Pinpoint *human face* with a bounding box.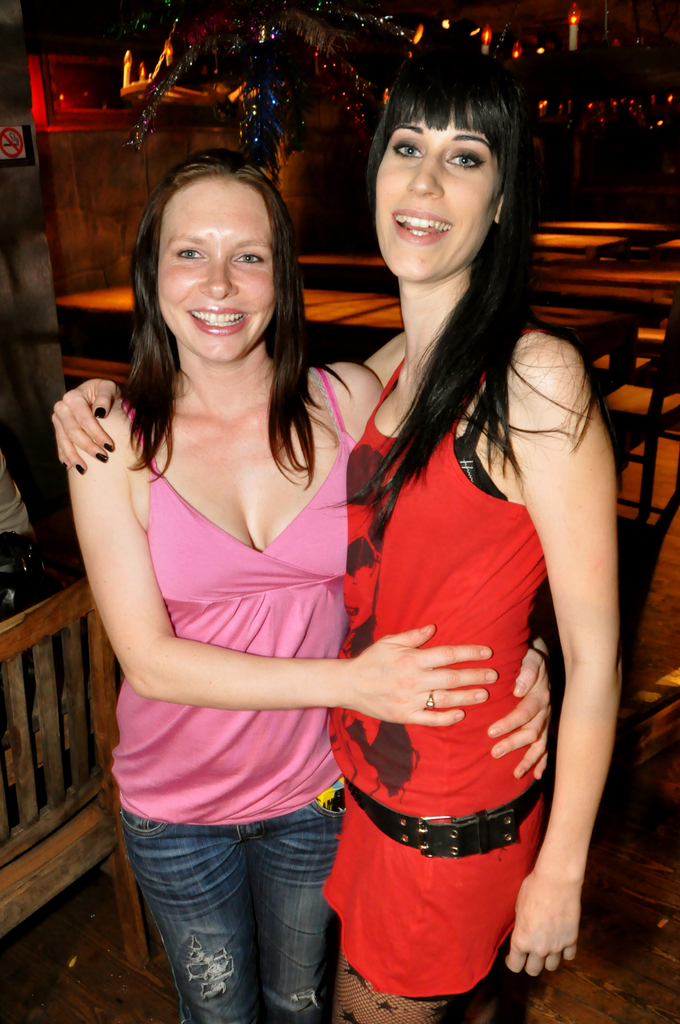
{"left": 371, "top": 104, "right": 487, "bottom": 282}.
